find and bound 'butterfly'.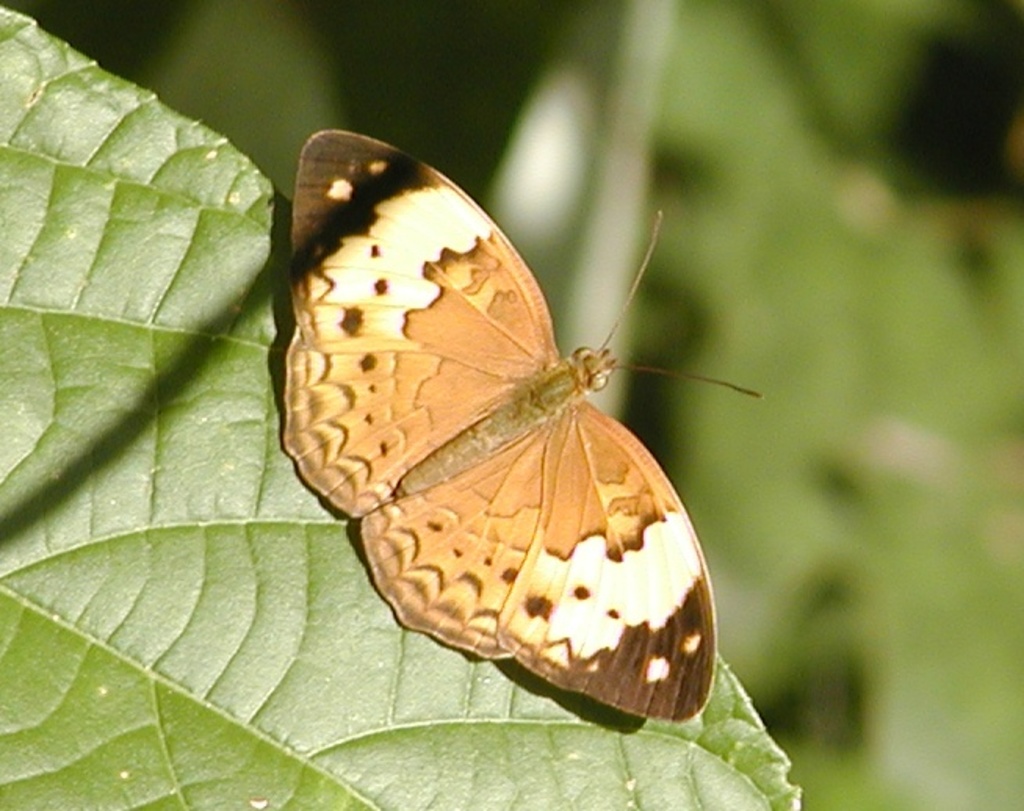
Bound: x1=266 y1=108 x2=773 y2=715.
